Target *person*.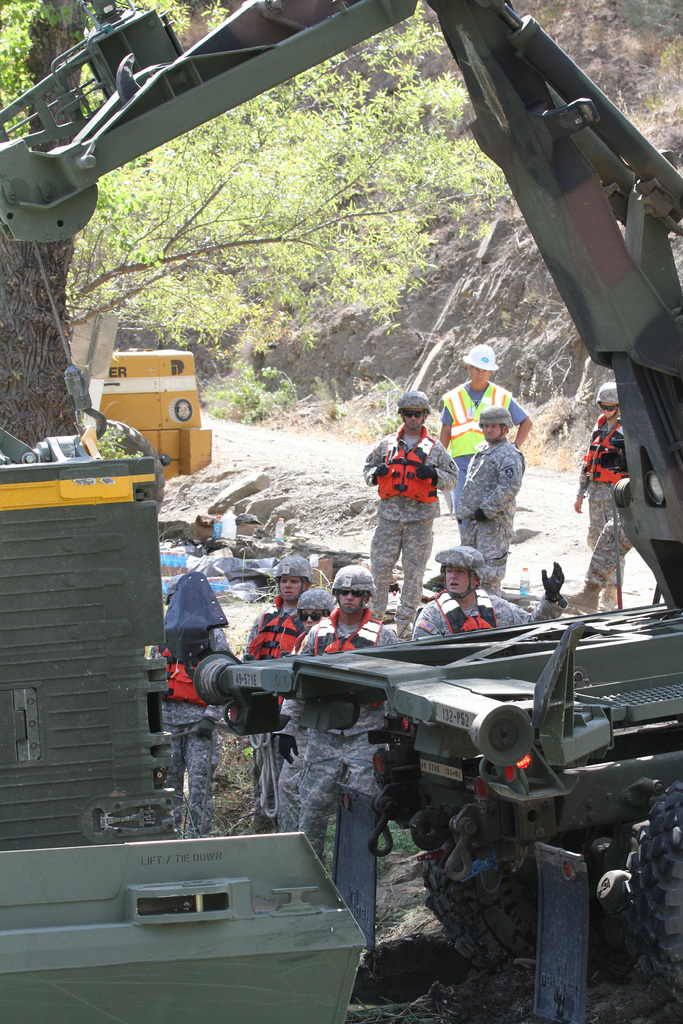
Target region: 150,567,233,840.
